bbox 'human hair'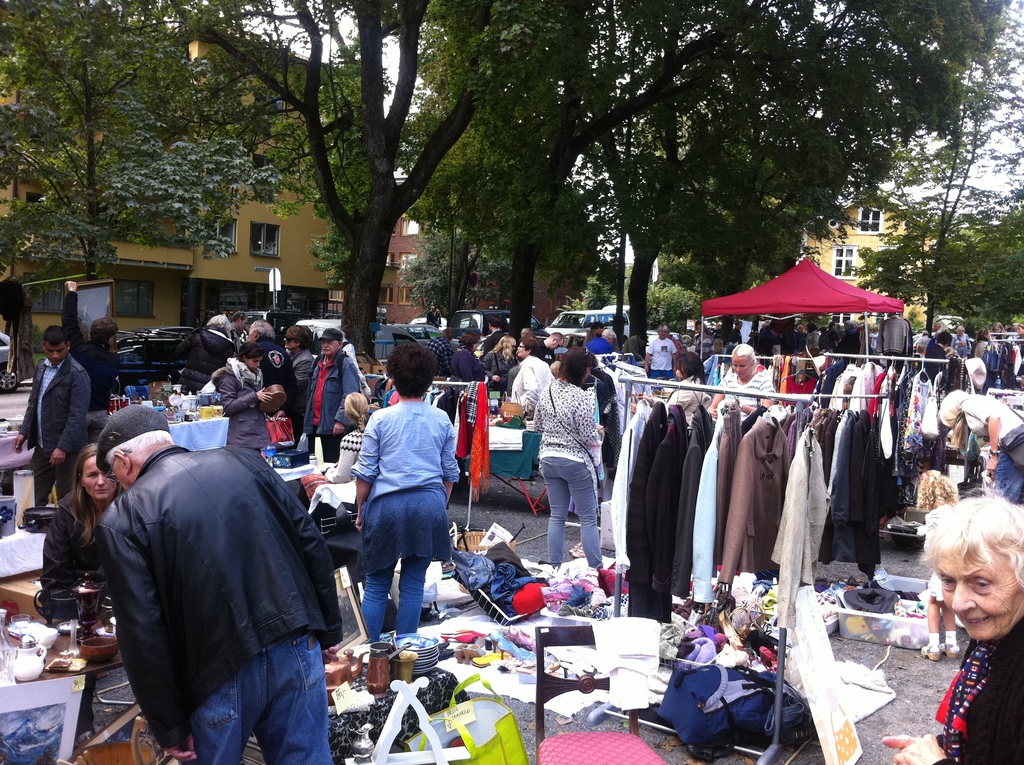
box=[936, 390, 966, 427]
